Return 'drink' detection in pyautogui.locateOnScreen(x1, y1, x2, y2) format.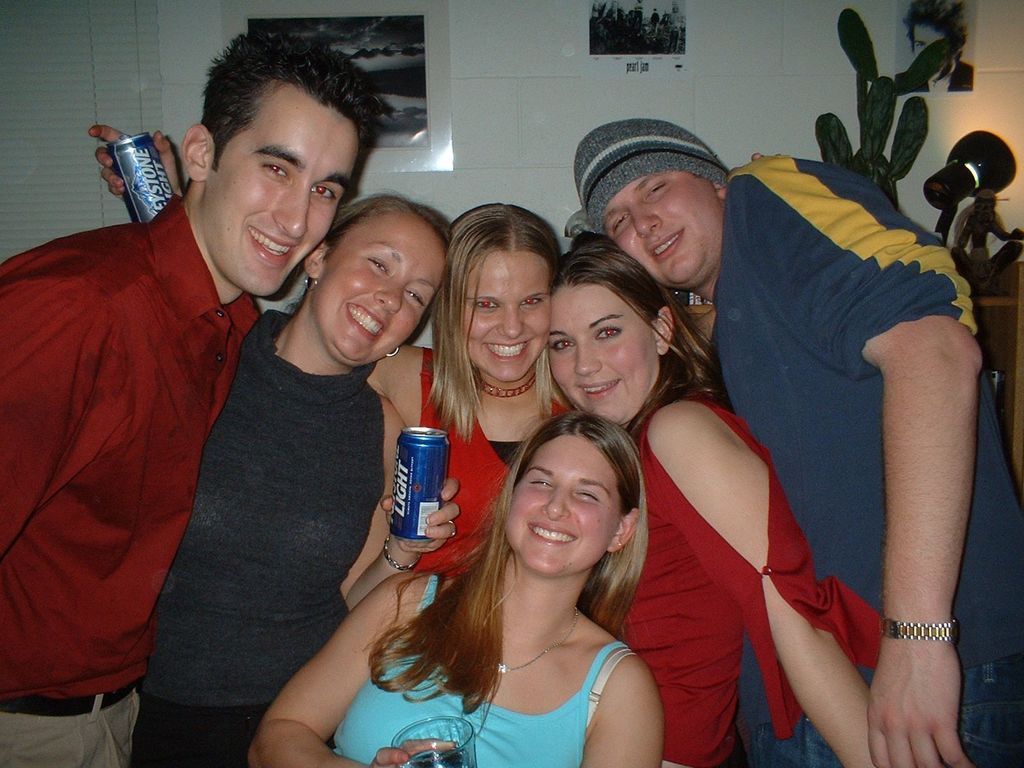
pyautogui.locateOnScreen(392, 428, 449, 566).
